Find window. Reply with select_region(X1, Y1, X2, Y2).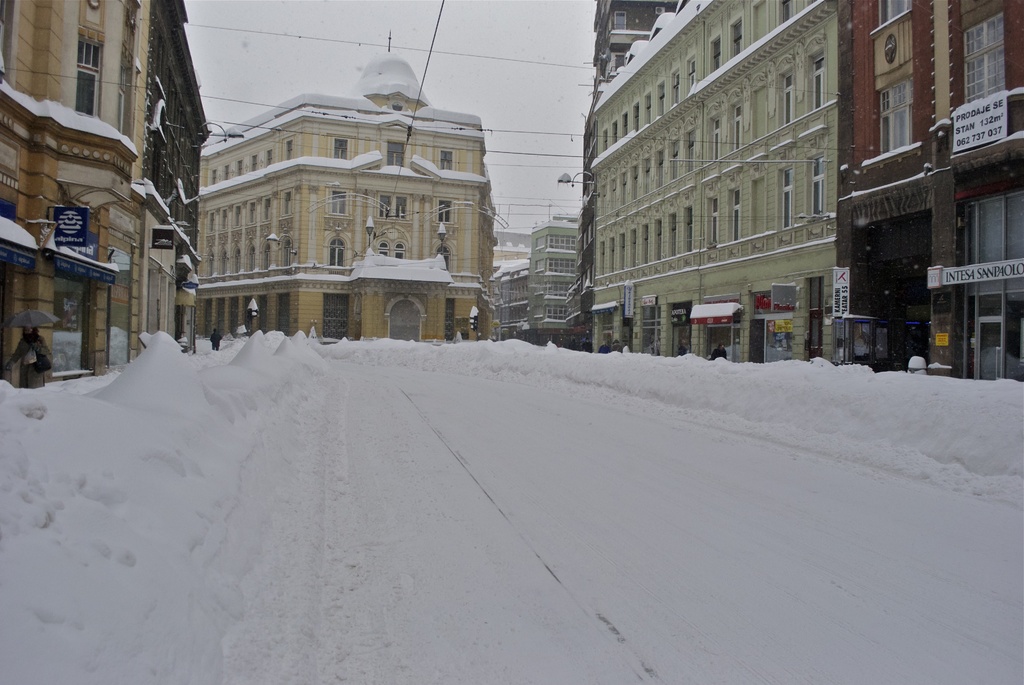
select_region(713, 120, 722, 164).
